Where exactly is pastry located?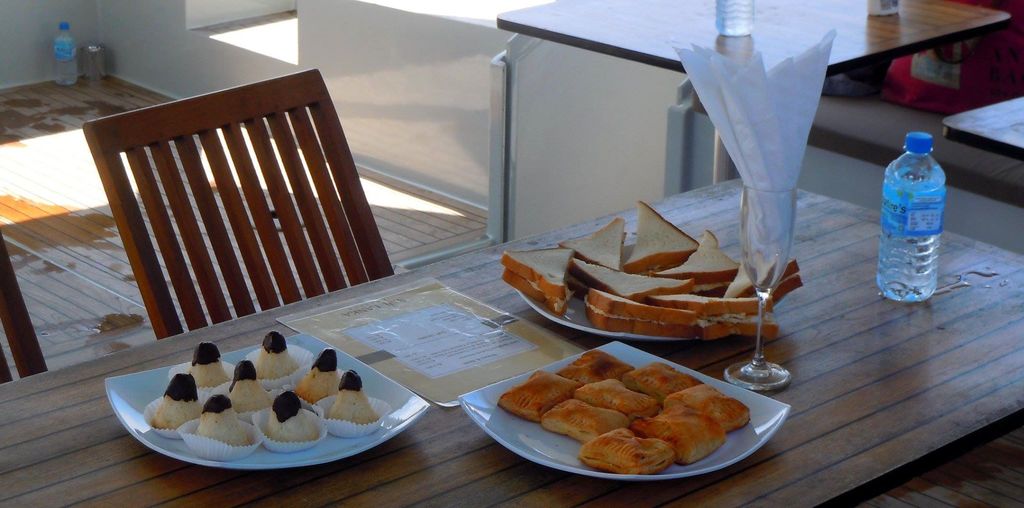
Its bounding box is x1=292, y1=350, x2=340, y2=397.
